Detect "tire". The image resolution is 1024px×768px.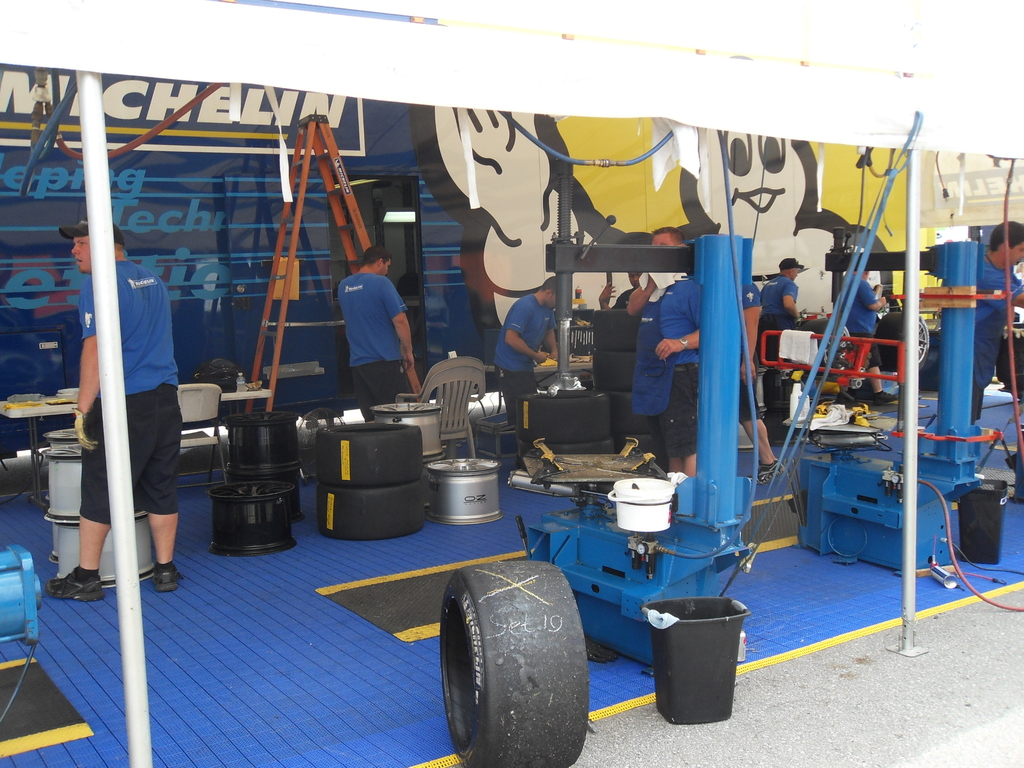
pyautogui.locateOnScreen(992, 328, 1023, 381).
